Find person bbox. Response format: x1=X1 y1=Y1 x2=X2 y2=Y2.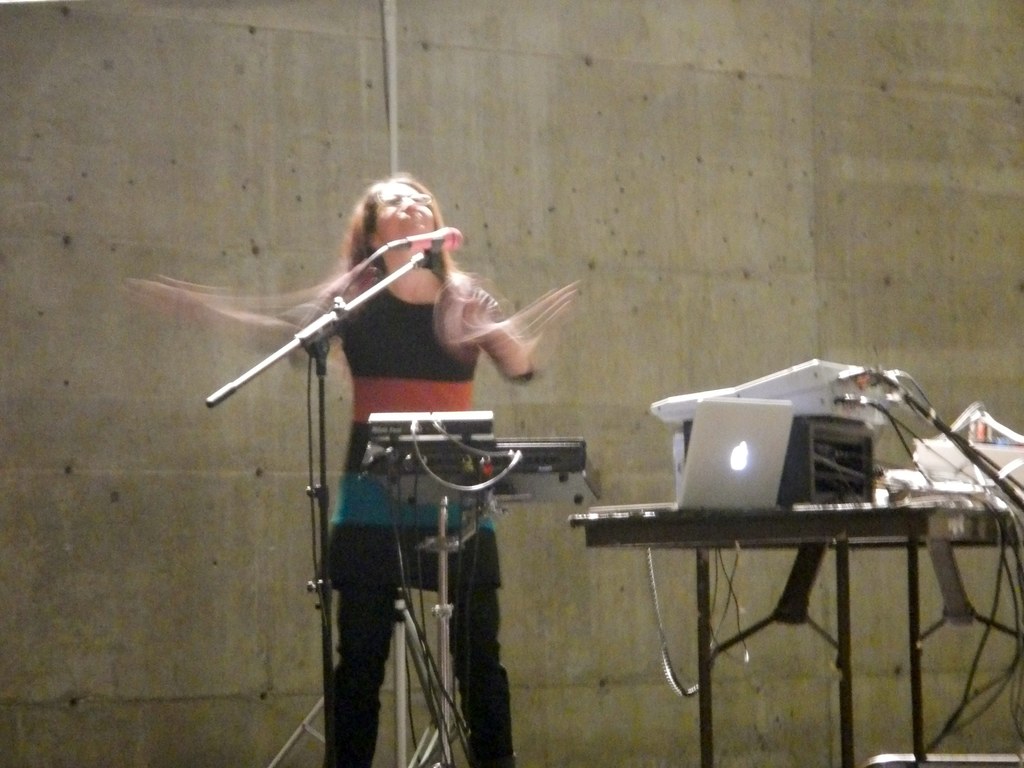
x1=263 y1=177 x2=591 y2=764.
